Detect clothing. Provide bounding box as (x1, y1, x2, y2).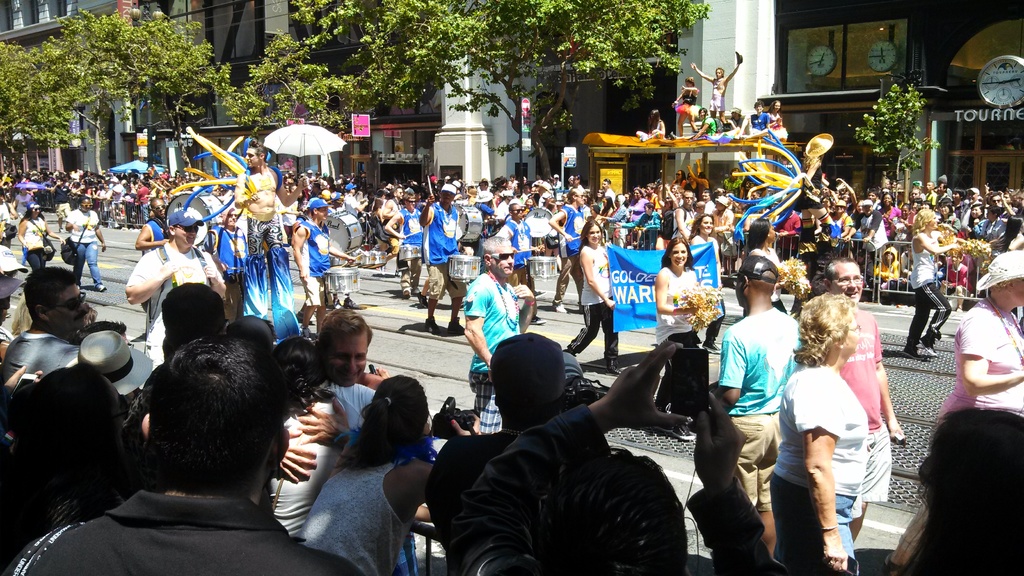
(832, 301, 888, 504).
